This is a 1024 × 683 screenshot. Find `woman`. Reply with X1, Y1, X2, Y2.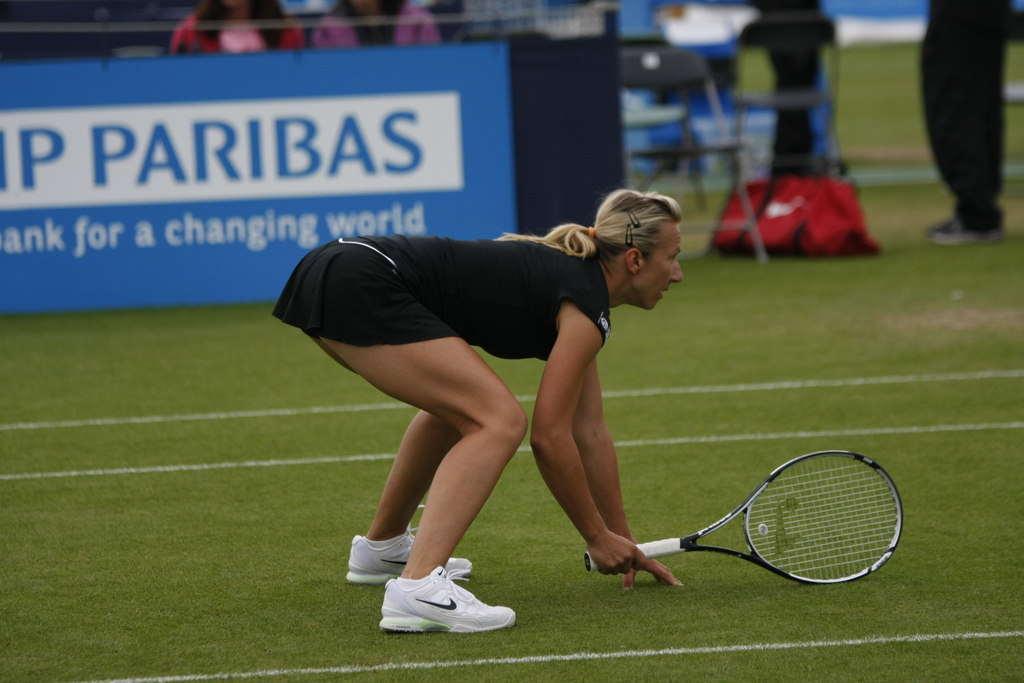
277, 183, 700, 612.
